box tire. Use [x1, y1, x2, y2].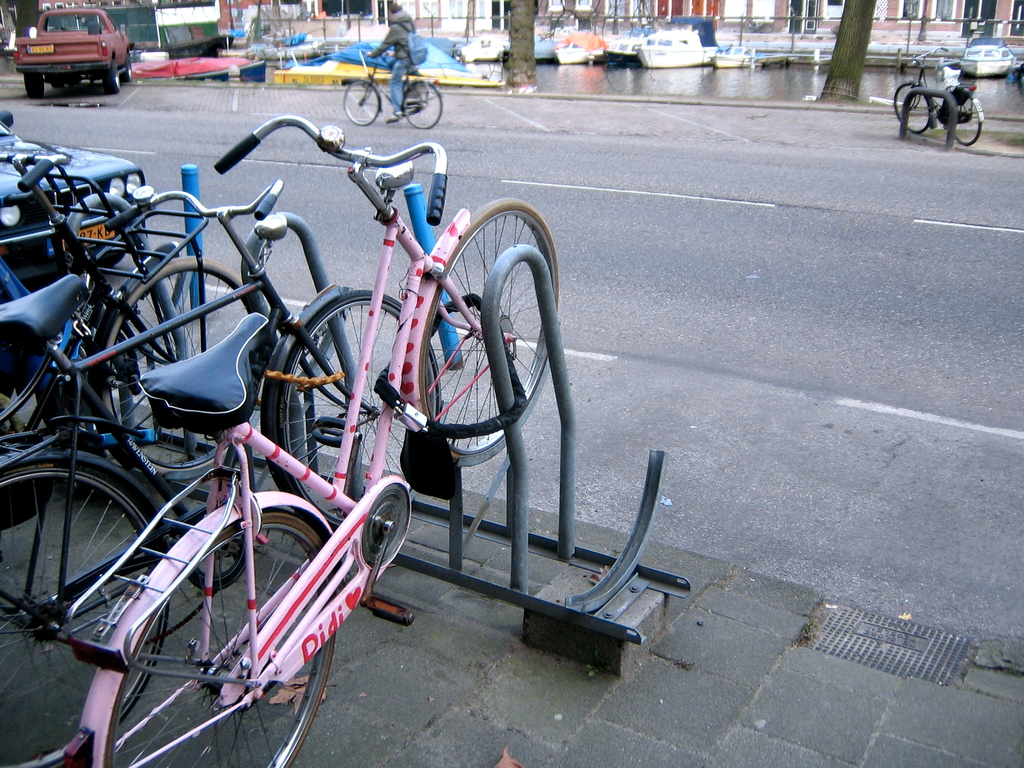
[104, 506, 337, 767].
